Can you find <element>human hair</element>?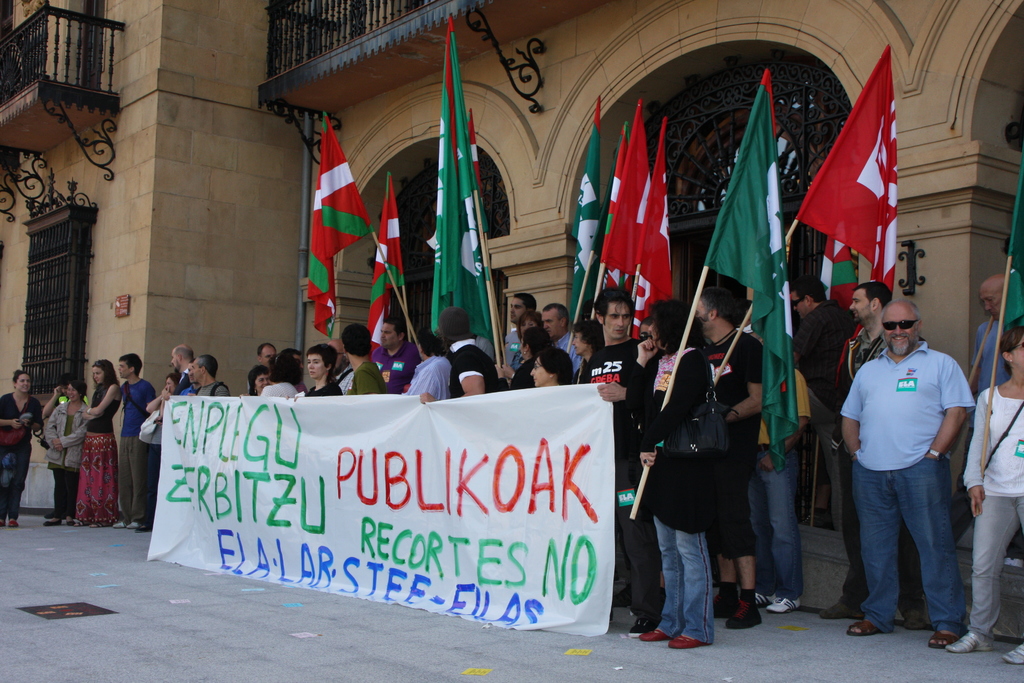
Yes, bounding box: crop(420, 325, 447, 352).
